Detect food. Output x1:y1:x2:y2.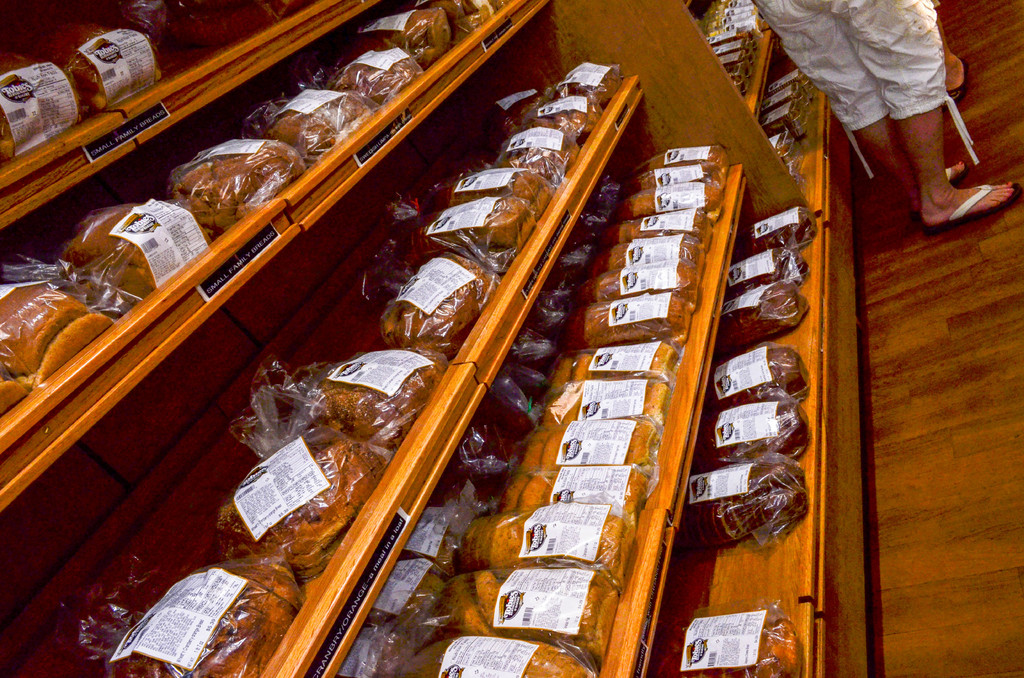
50:202:206:296.
